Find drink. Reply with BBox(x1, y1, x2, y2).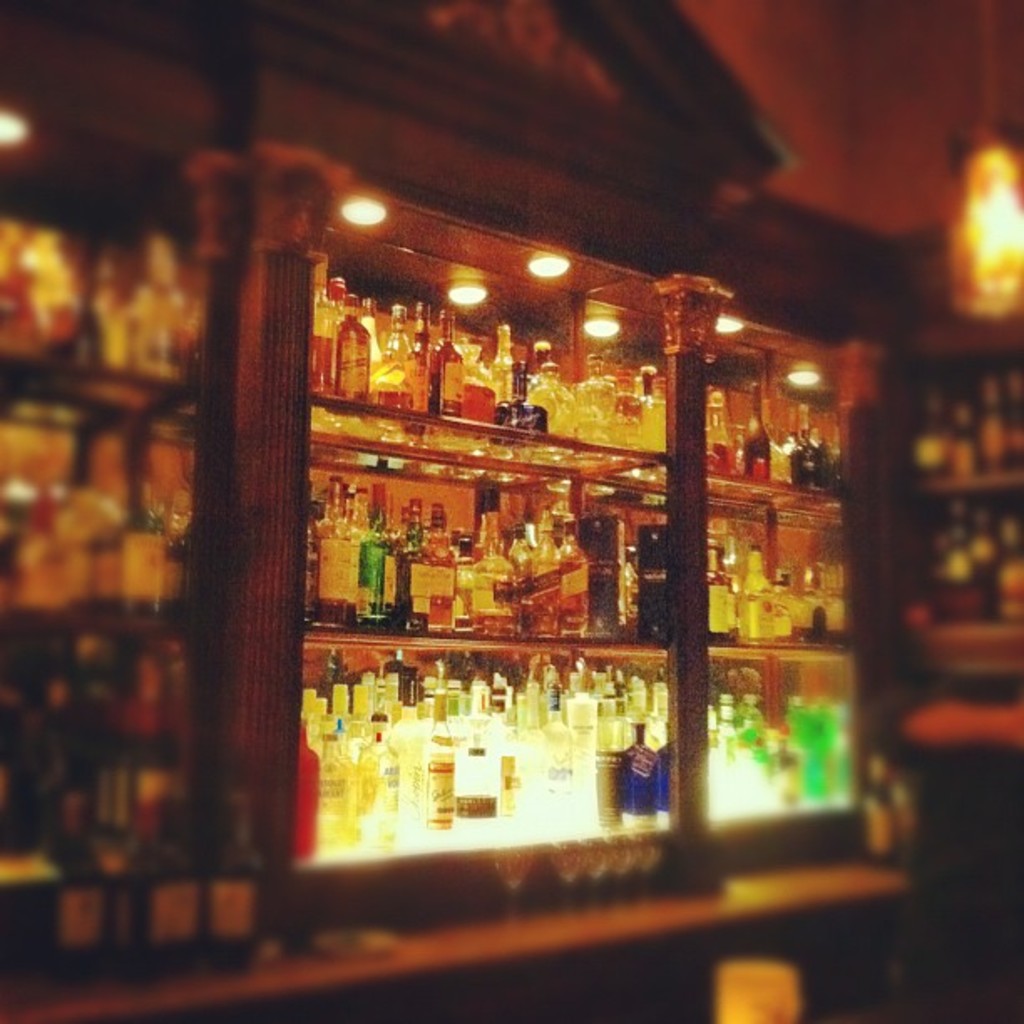
BBox(430, 552, 458, 631).
